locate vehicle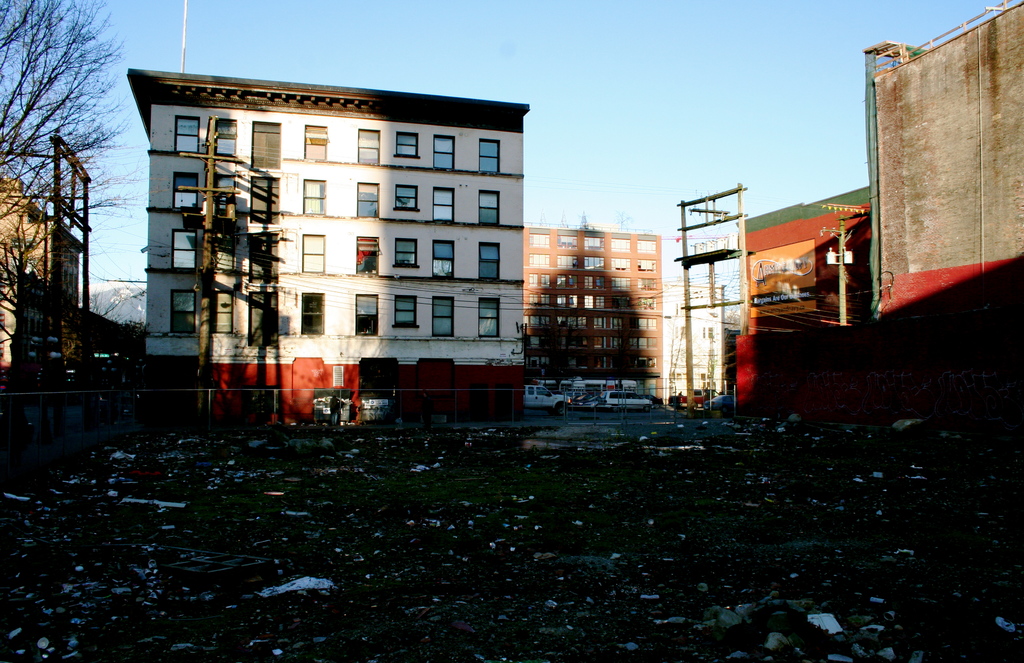
bbox(522, 383, 571, 412)
